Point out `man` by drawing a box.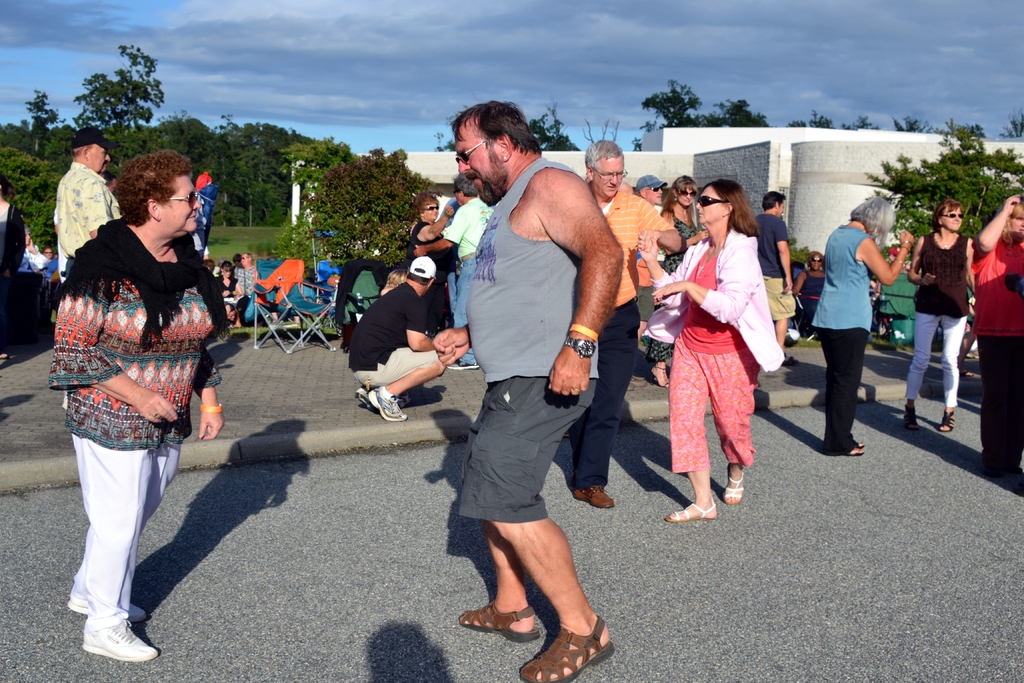
[left=753, top=193, right=795, bottom=352].
